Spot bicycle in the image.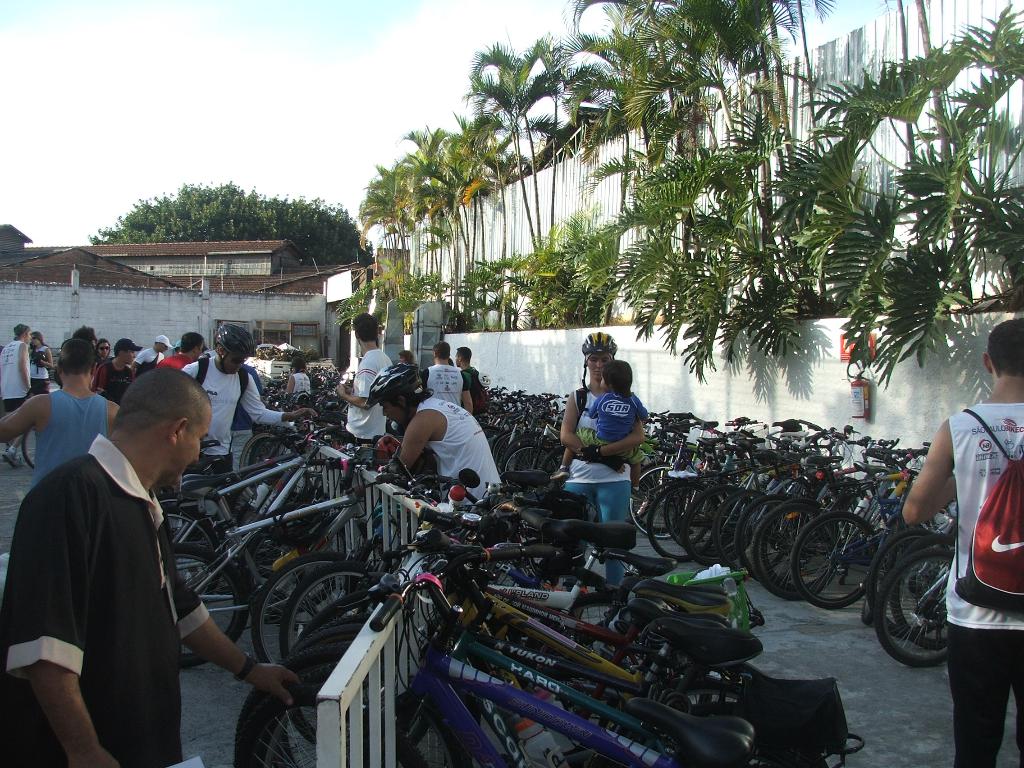
bicycle found at <box>239,511,650,669</box>.
